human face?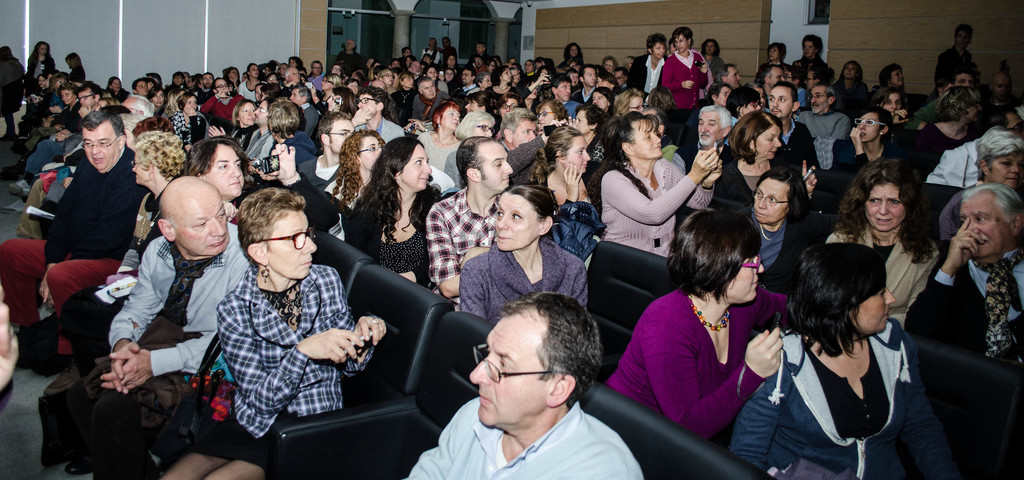
(left=771, top=86, right=790, bottom=119)
